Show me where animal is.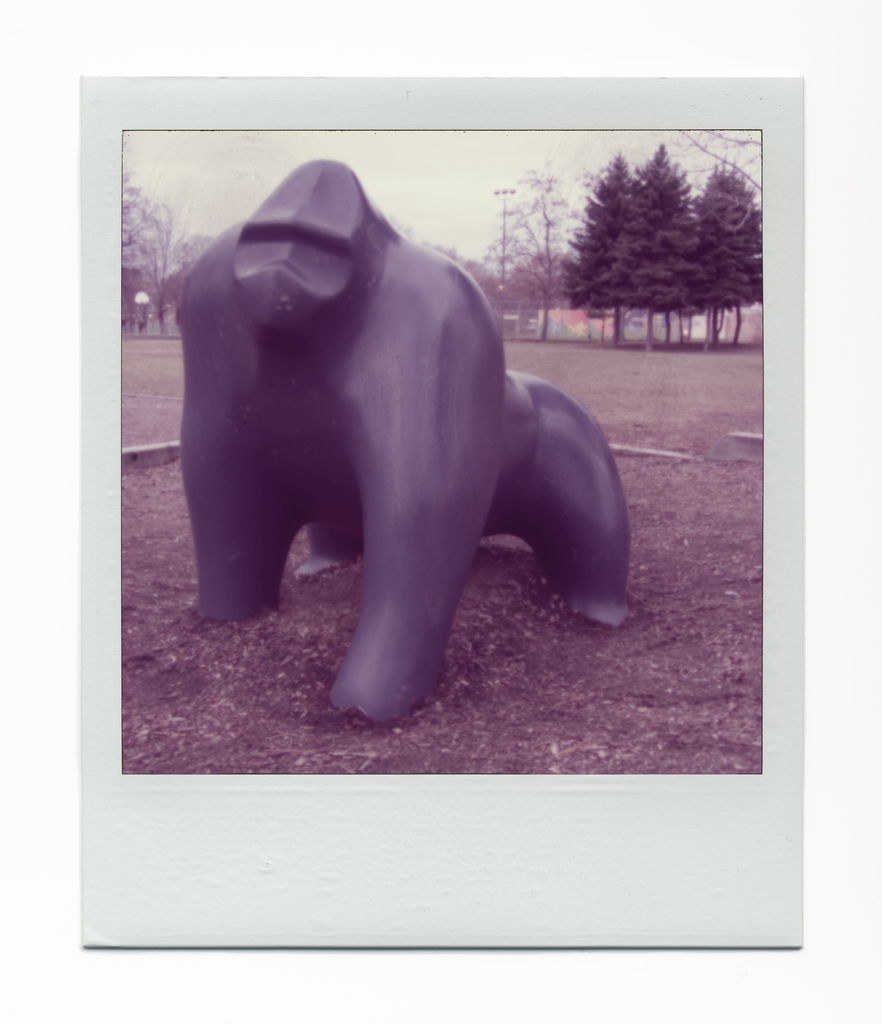
animal is at pyautogui.locateOnScreen(169, 155, 642, 724).
